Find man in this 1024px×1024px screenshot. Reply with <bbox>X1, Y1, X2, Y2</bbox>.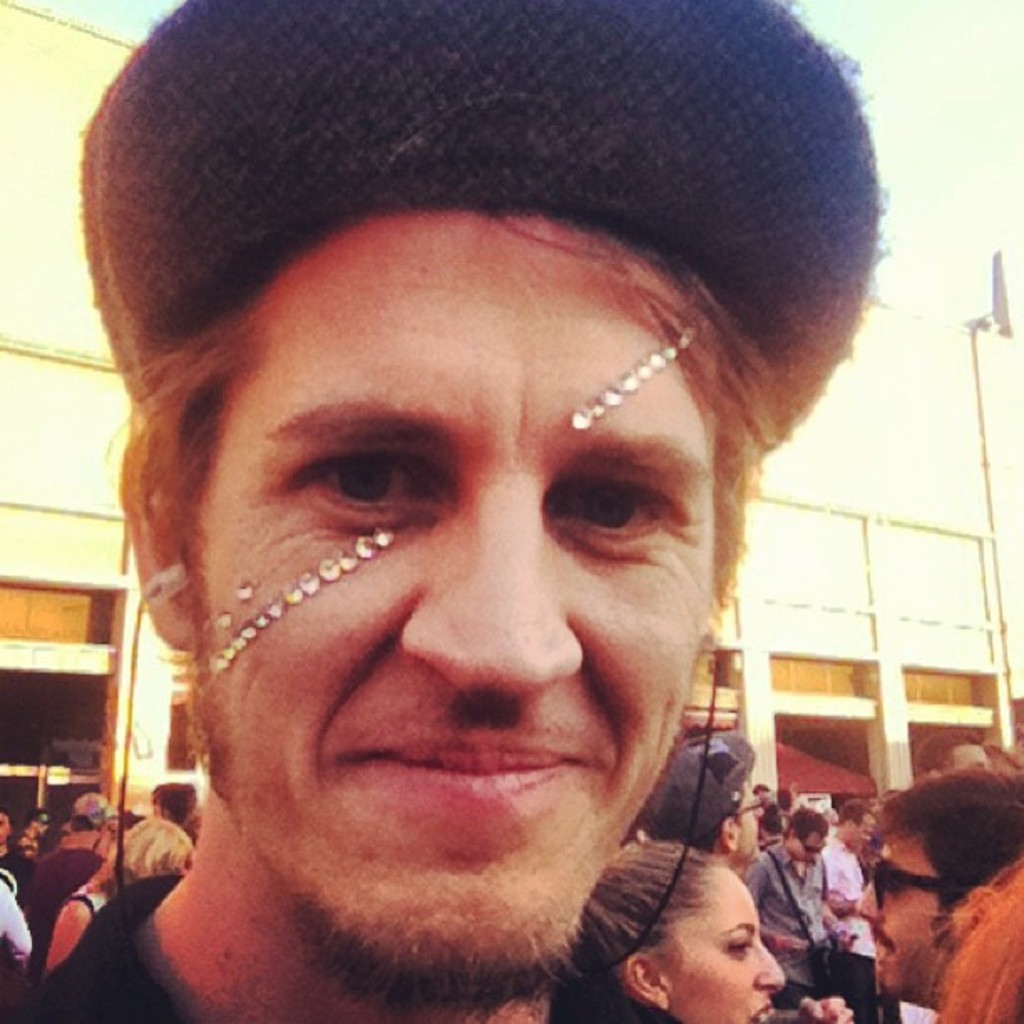
<bbox>736, 813, 848, 1001</bbox>.
